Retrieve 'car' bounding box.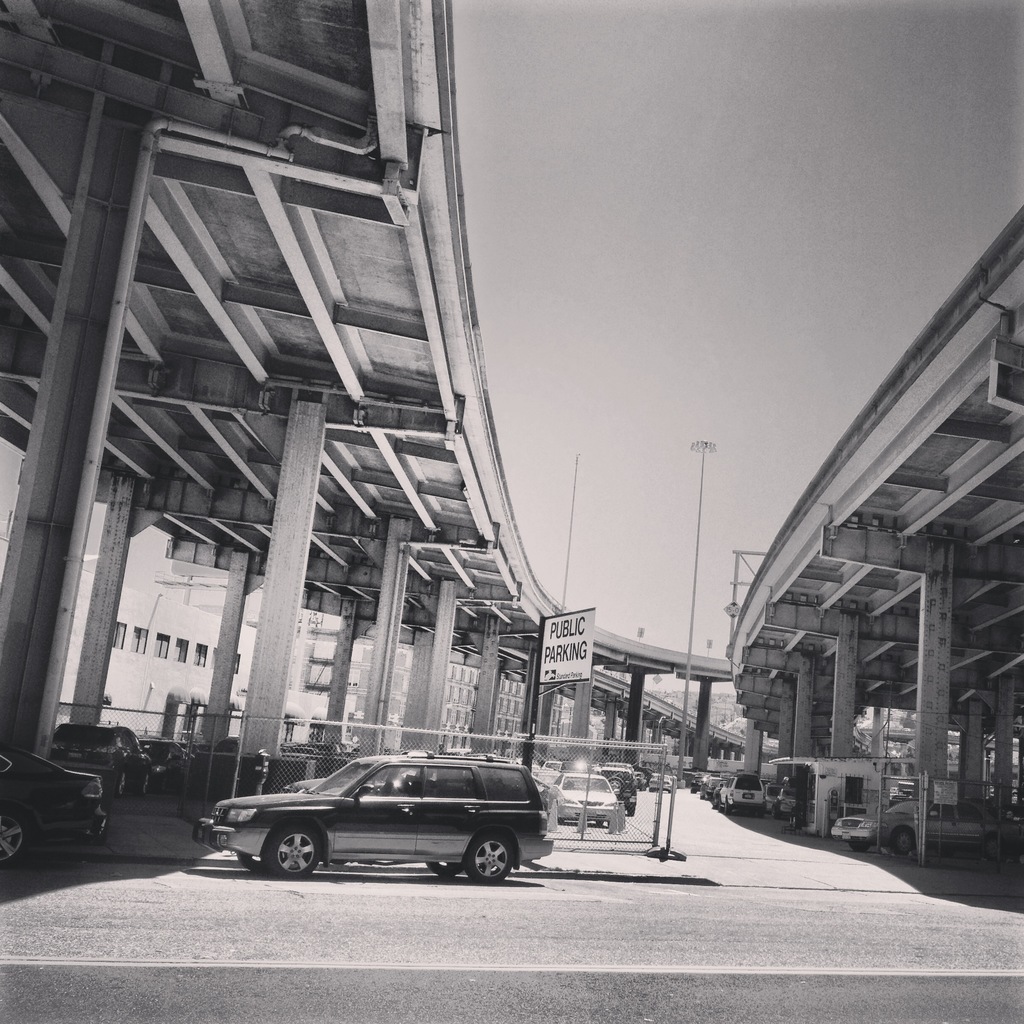
Bounding box: bbox(829, 798, 1005, 854).
